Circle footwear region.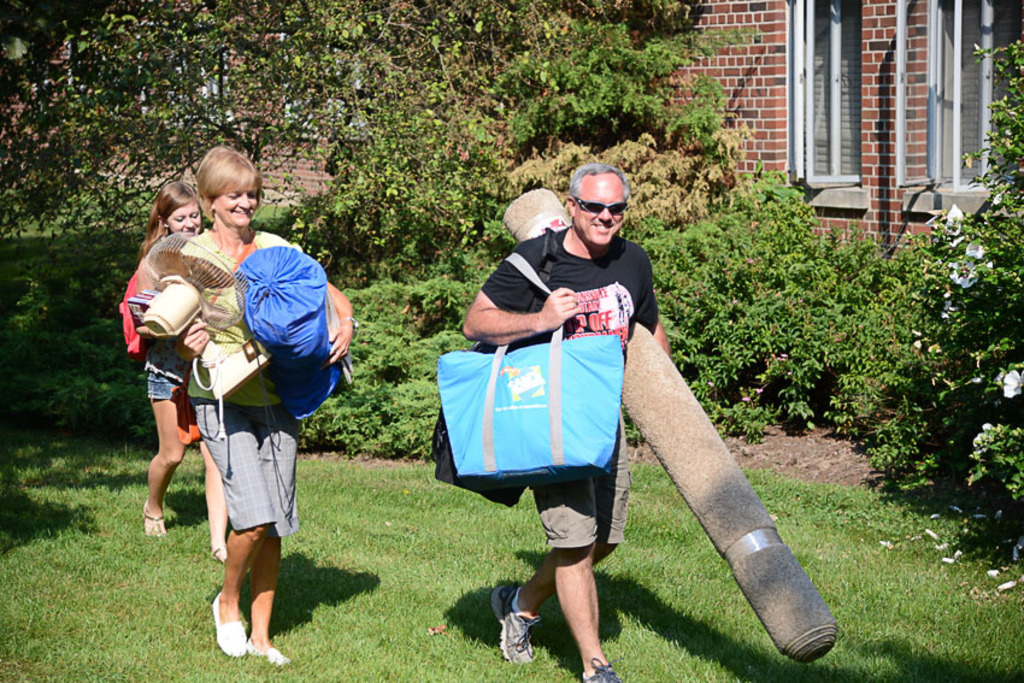
Region: bbox=[252, 646, 293, 666].
